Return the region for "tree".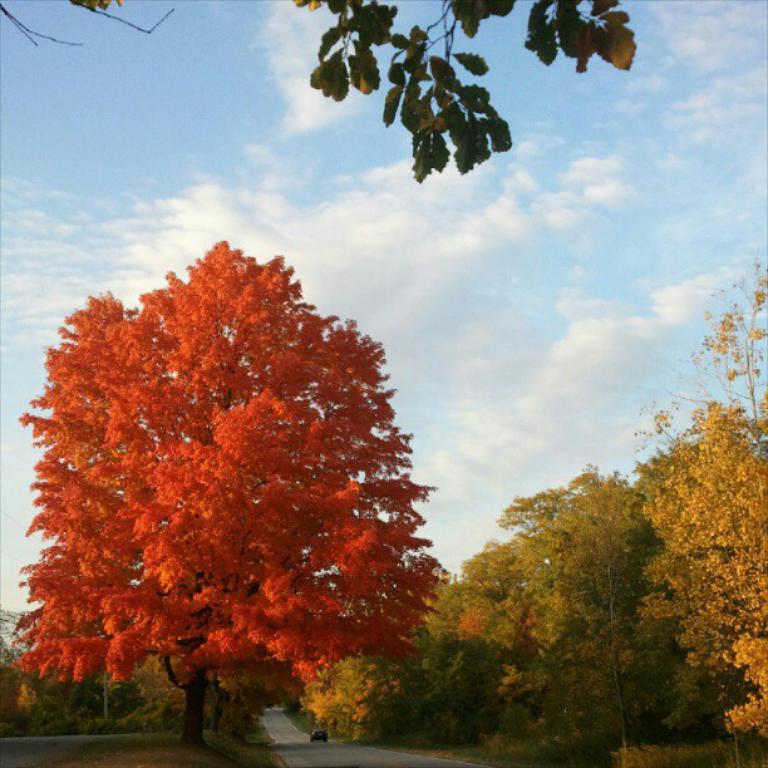
rect(467, 459, 767, 759).
